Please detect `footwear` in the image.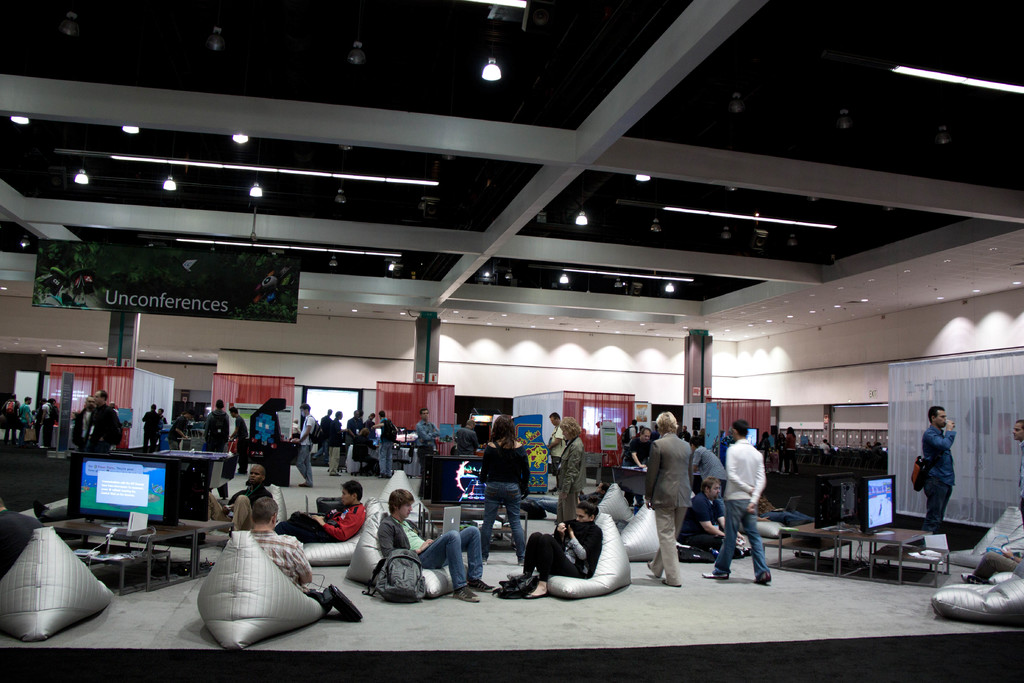
left=452, top=584, right=482, bottom=600.
